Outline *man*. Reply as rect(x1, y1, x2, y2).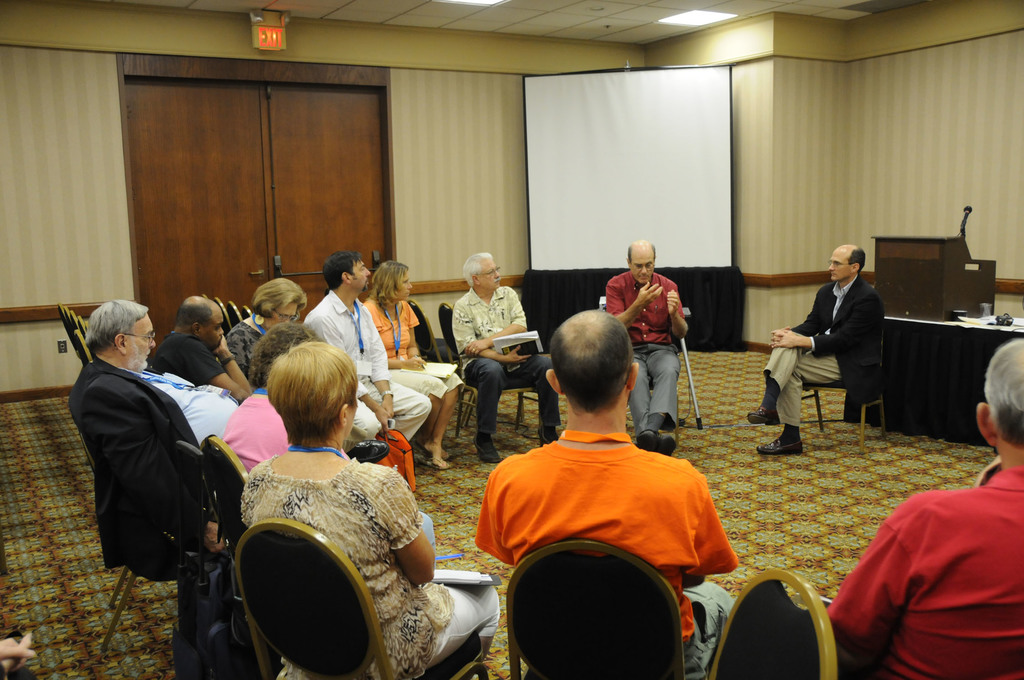
rect(476, 304, 755, 665).
